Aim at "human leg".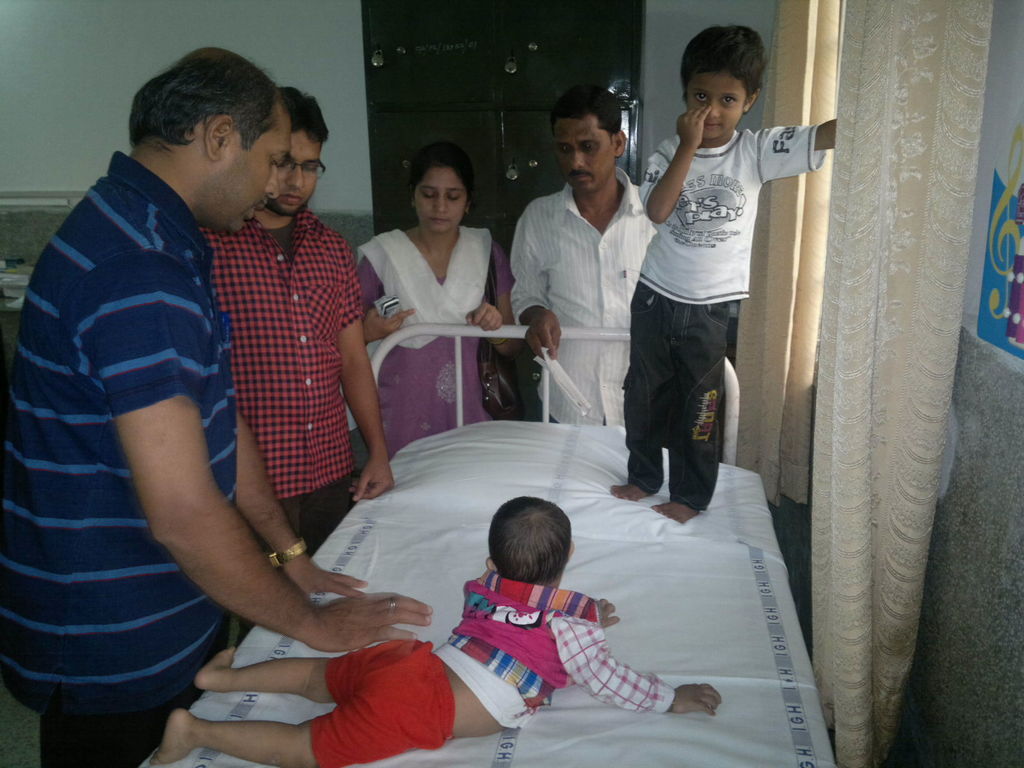
Aimed at Rect(38, 701, 170, 767).
